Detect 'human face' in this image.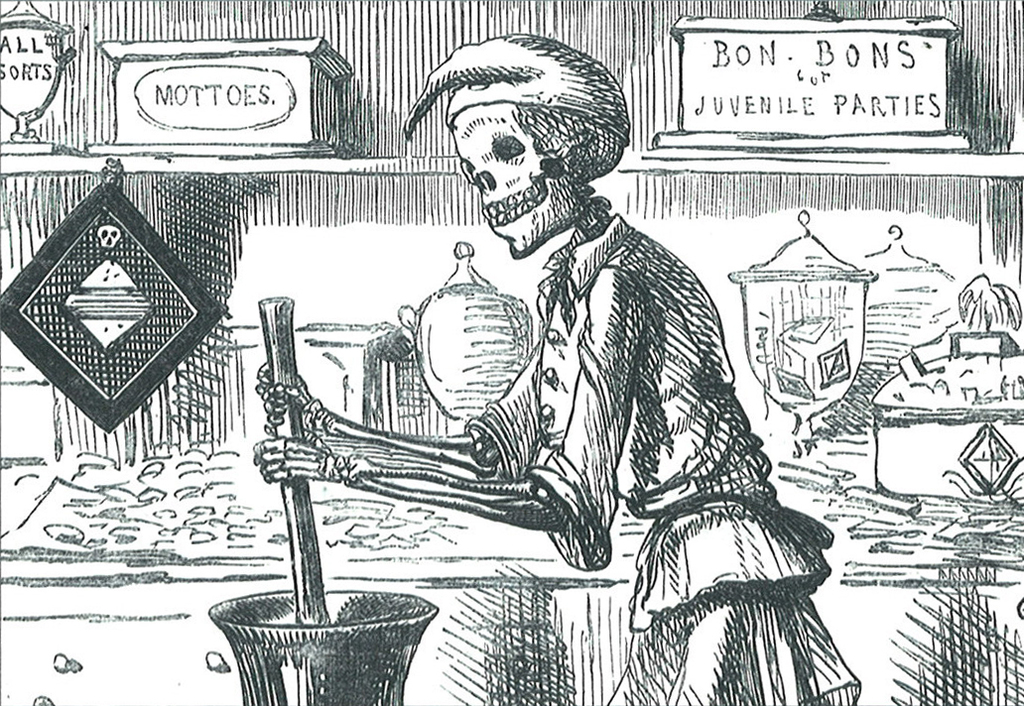
Detection: select_region(450, 103, 572, 252).
